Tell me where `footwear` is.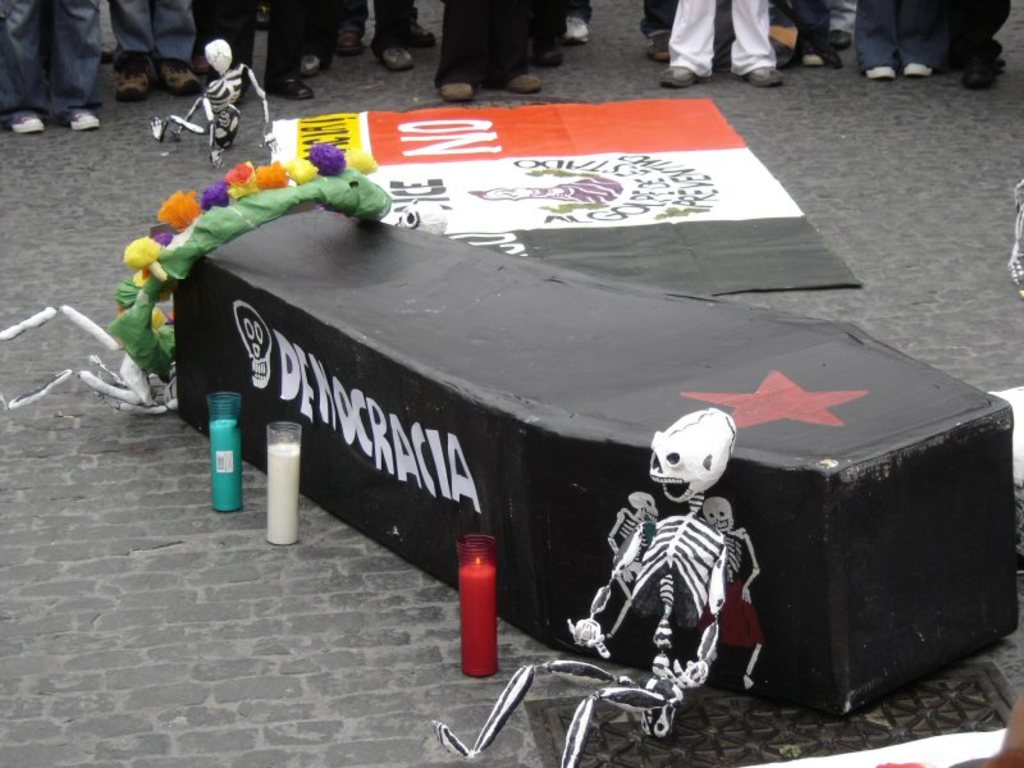
`footwear` is at {"x1": 961, "y1": 60, "x2": 1002, "y2": 90}.
